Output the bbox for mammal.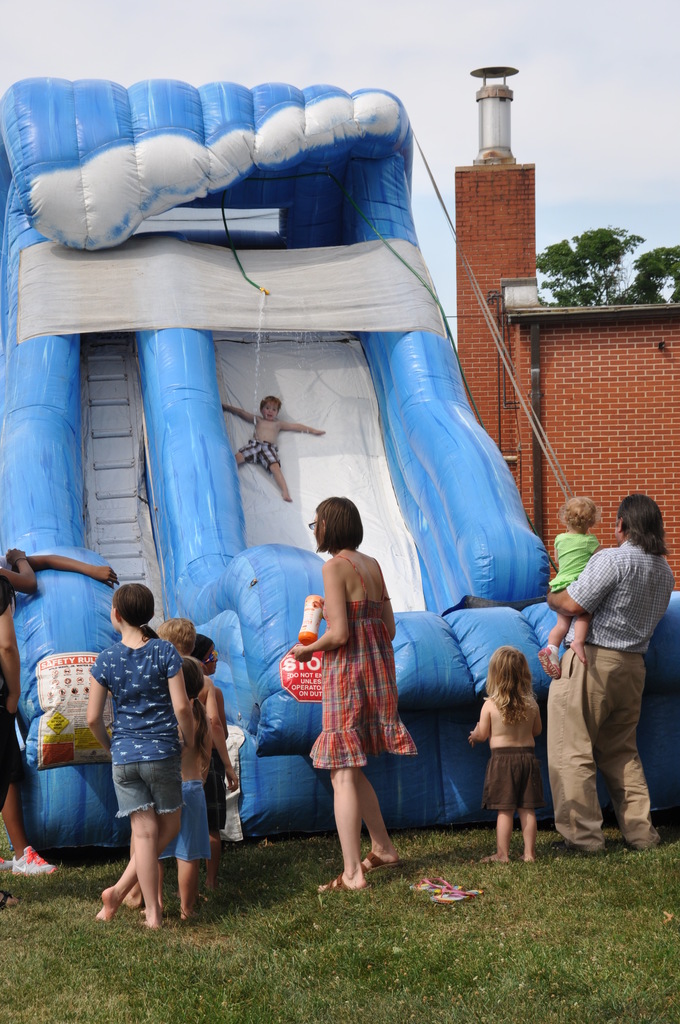
{"left": 467, "top": 645, "right": 542, "bottom": 864}.
